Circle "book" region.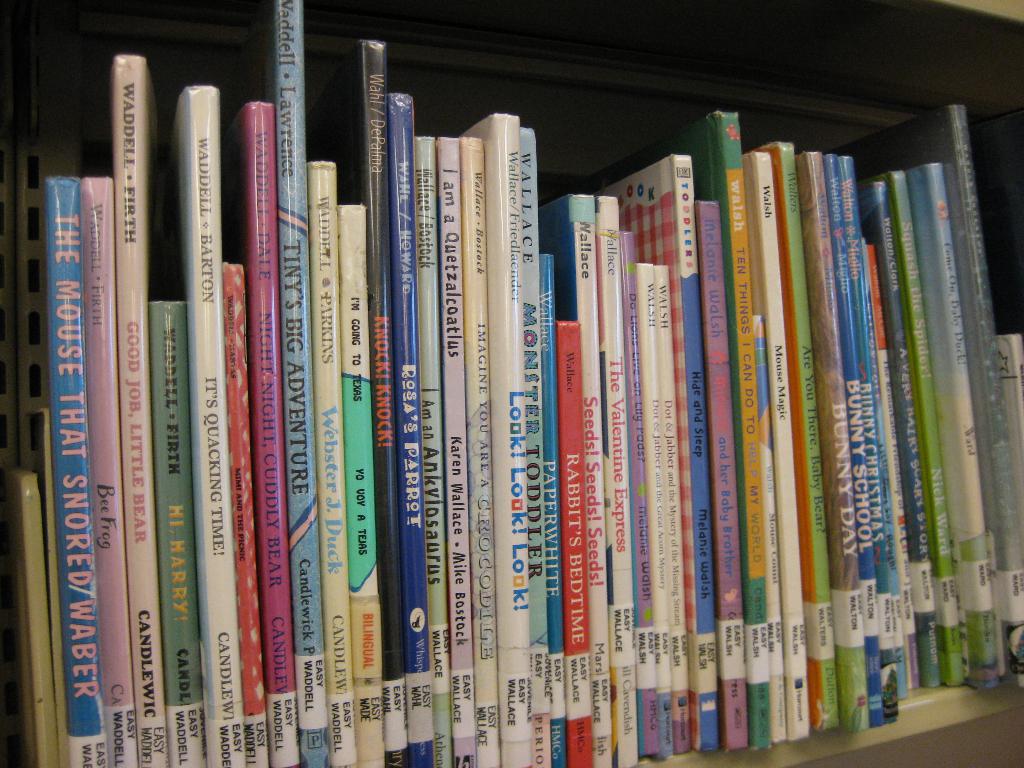
Region: 3:472:72:767.
